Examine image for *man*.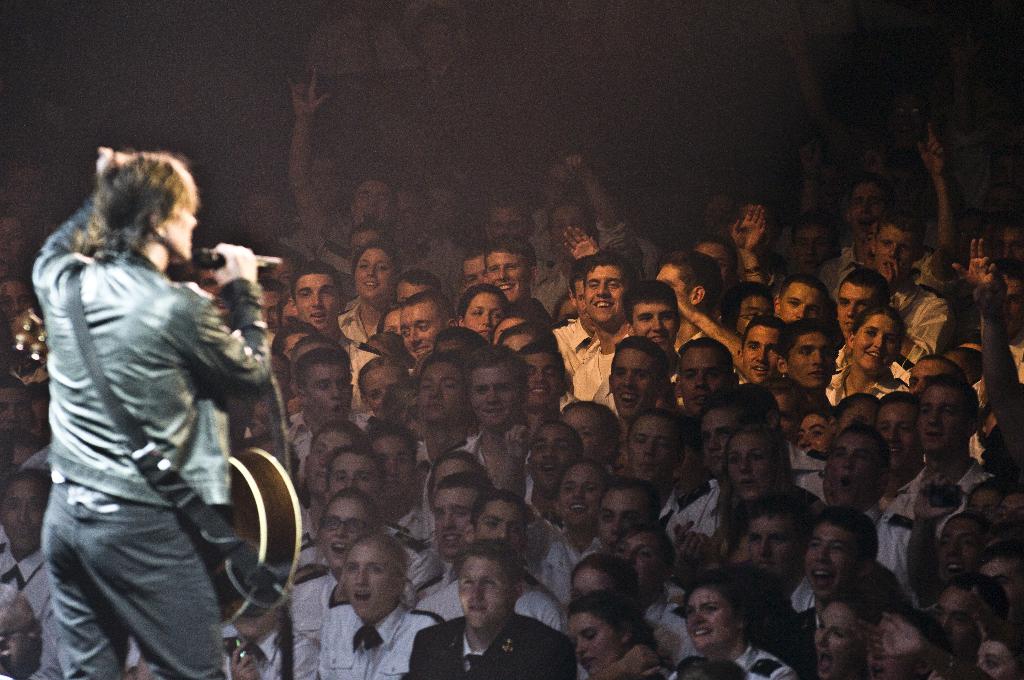
Examination result: pyautogui.locateOnScreen(487, 189, 531, 238).
